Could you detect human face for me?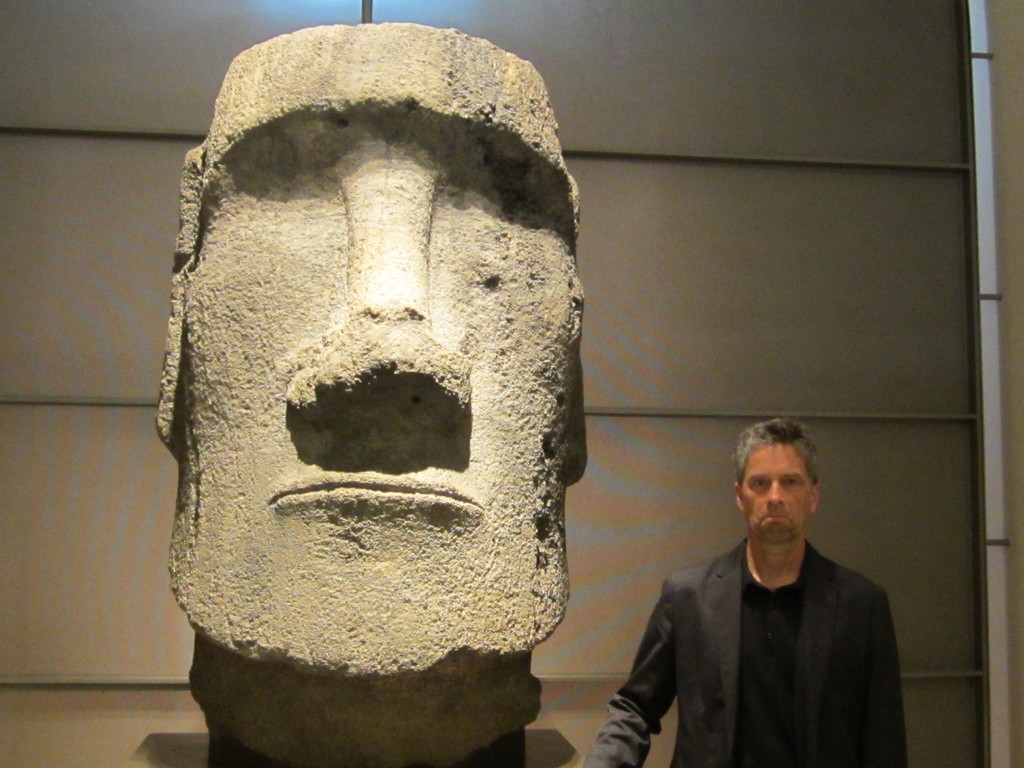
Detection result: (742,440,813,534).
